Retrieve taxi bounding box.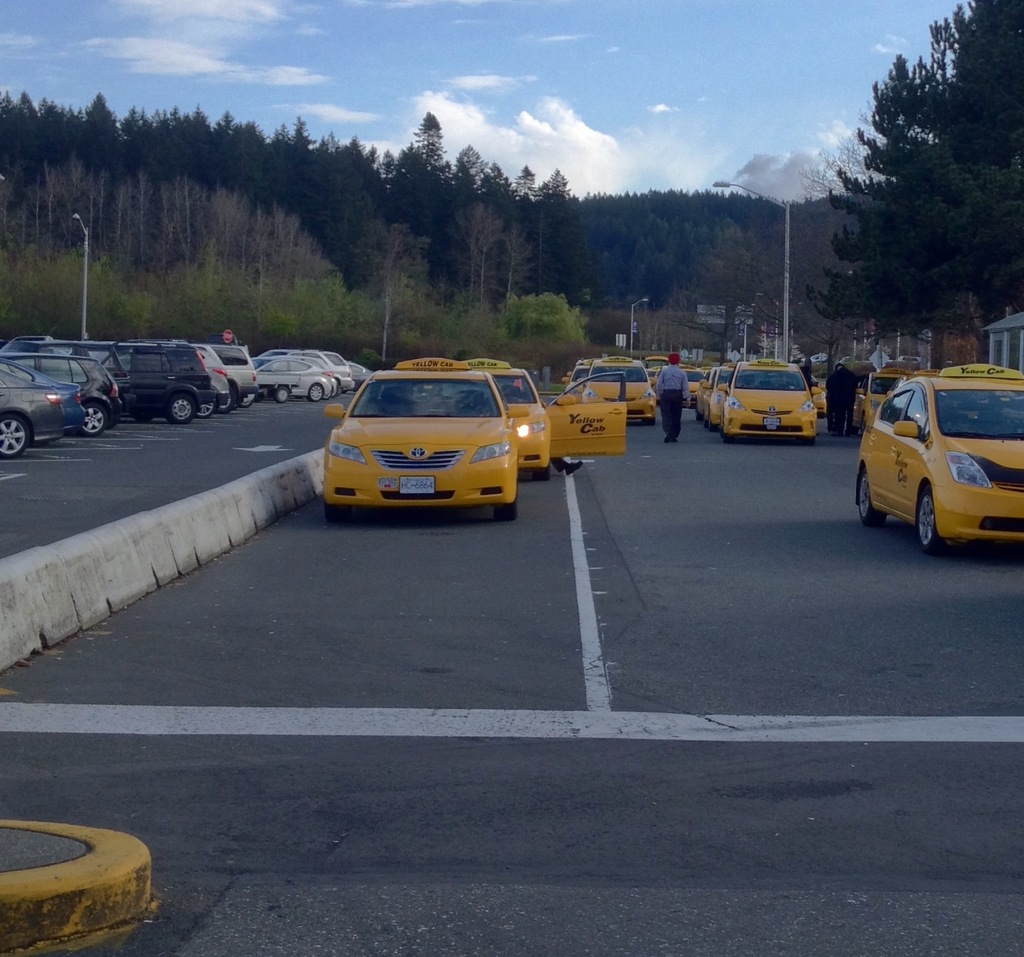
Bounding box: {"x1": 693, "y1": 368, "x2": 715, "y2": 420}.
